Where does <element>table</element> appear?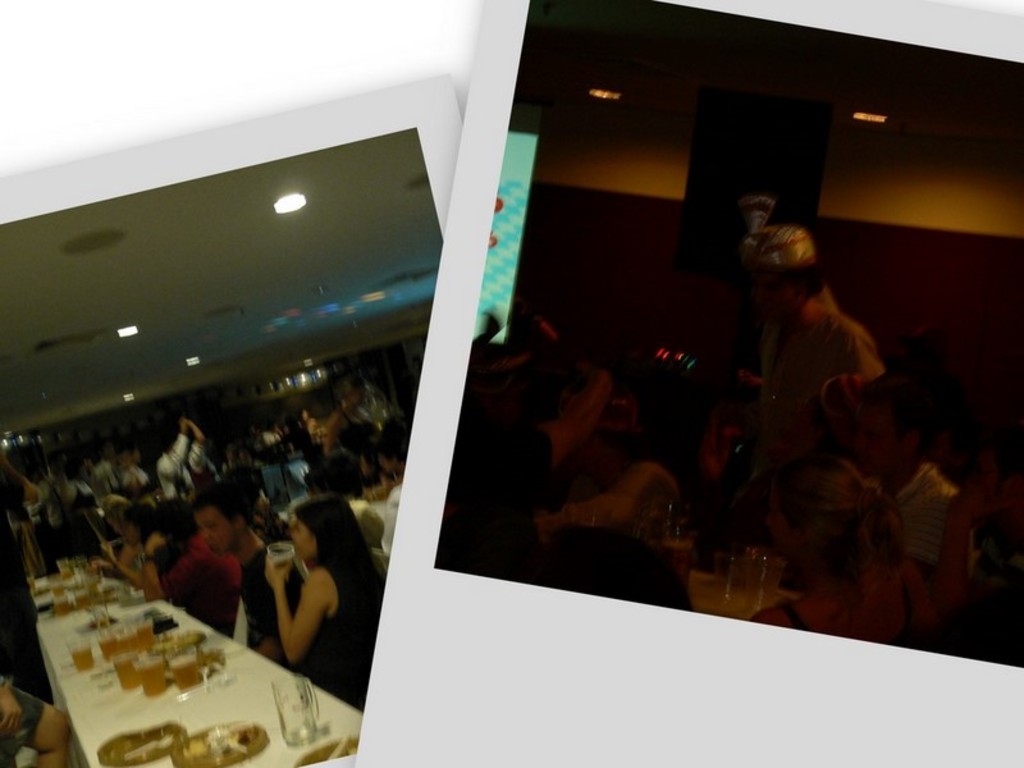
Appears at bbox(270, 489, 393, 540).
